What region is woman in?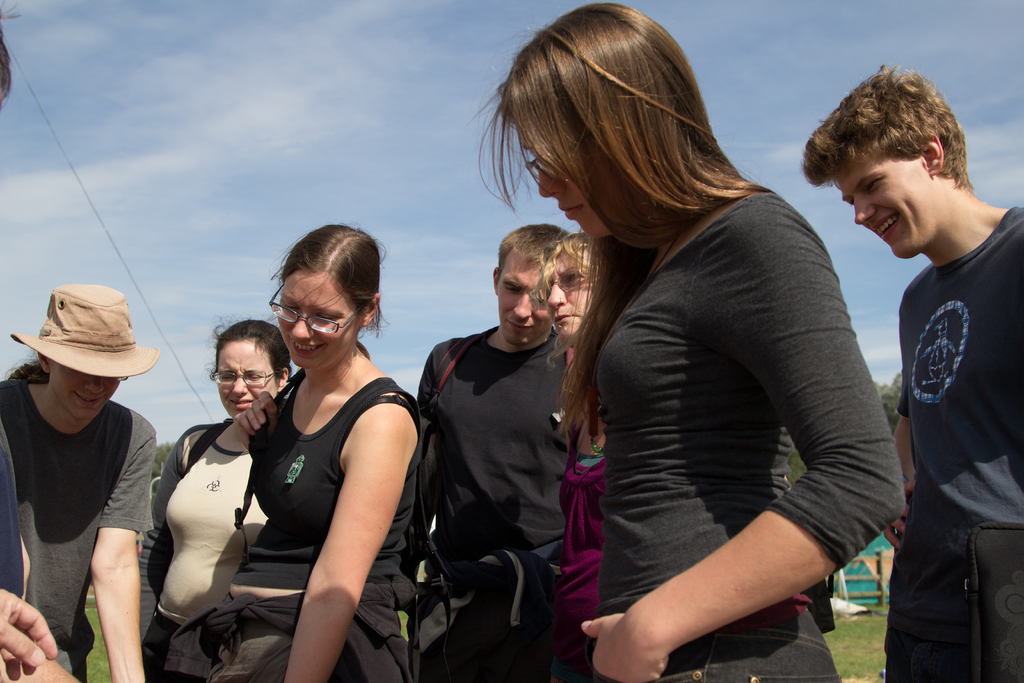
[220,224,425,682].
